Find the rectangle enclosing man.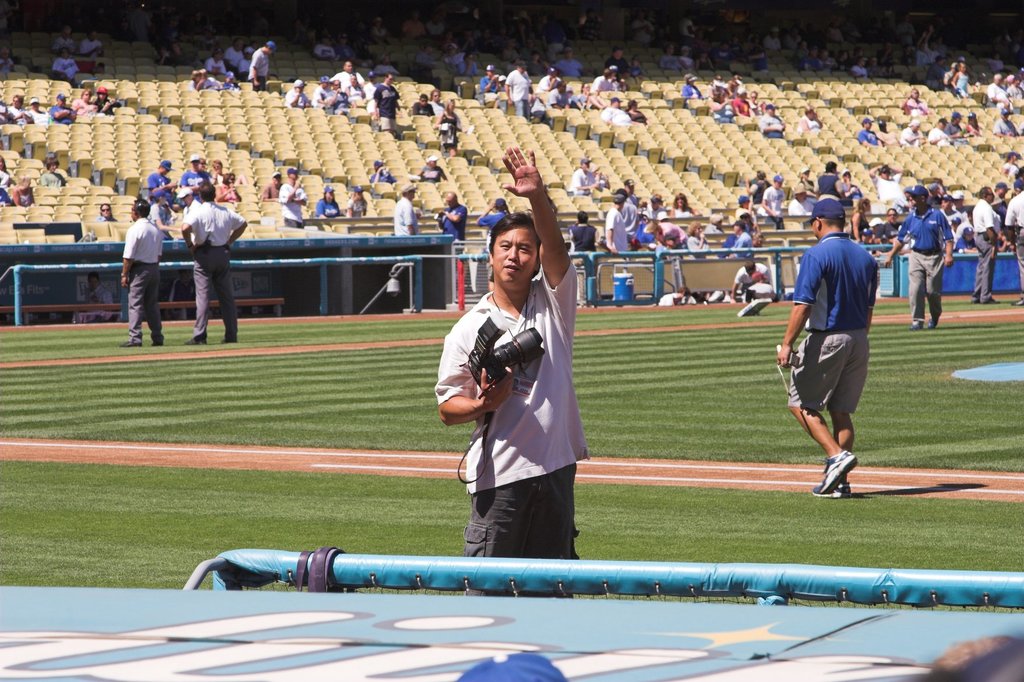
left=598, top=99, right=633, bottom=129.
